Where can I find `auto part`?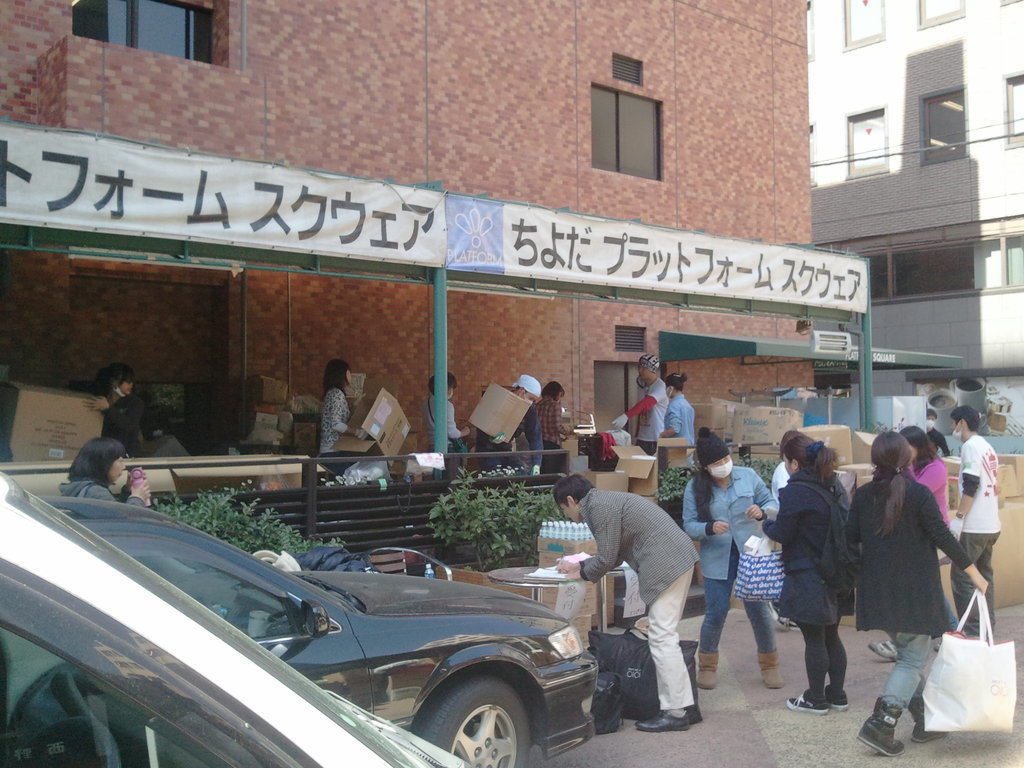
You can find it at 45,501,610,767.
